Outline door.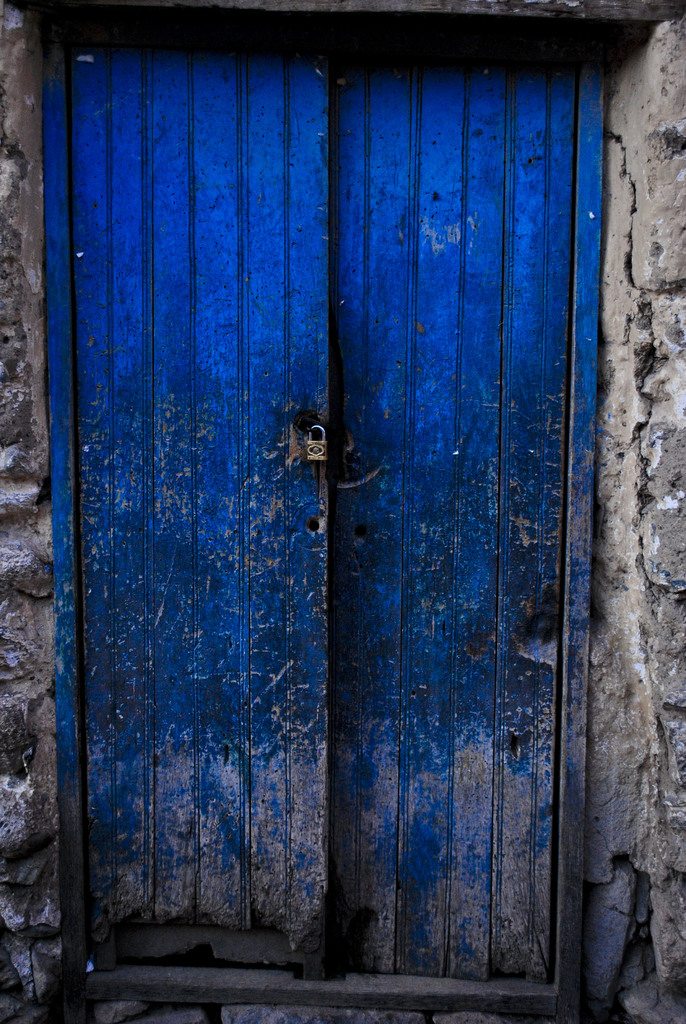
Outline: [37,12,614,1020].
